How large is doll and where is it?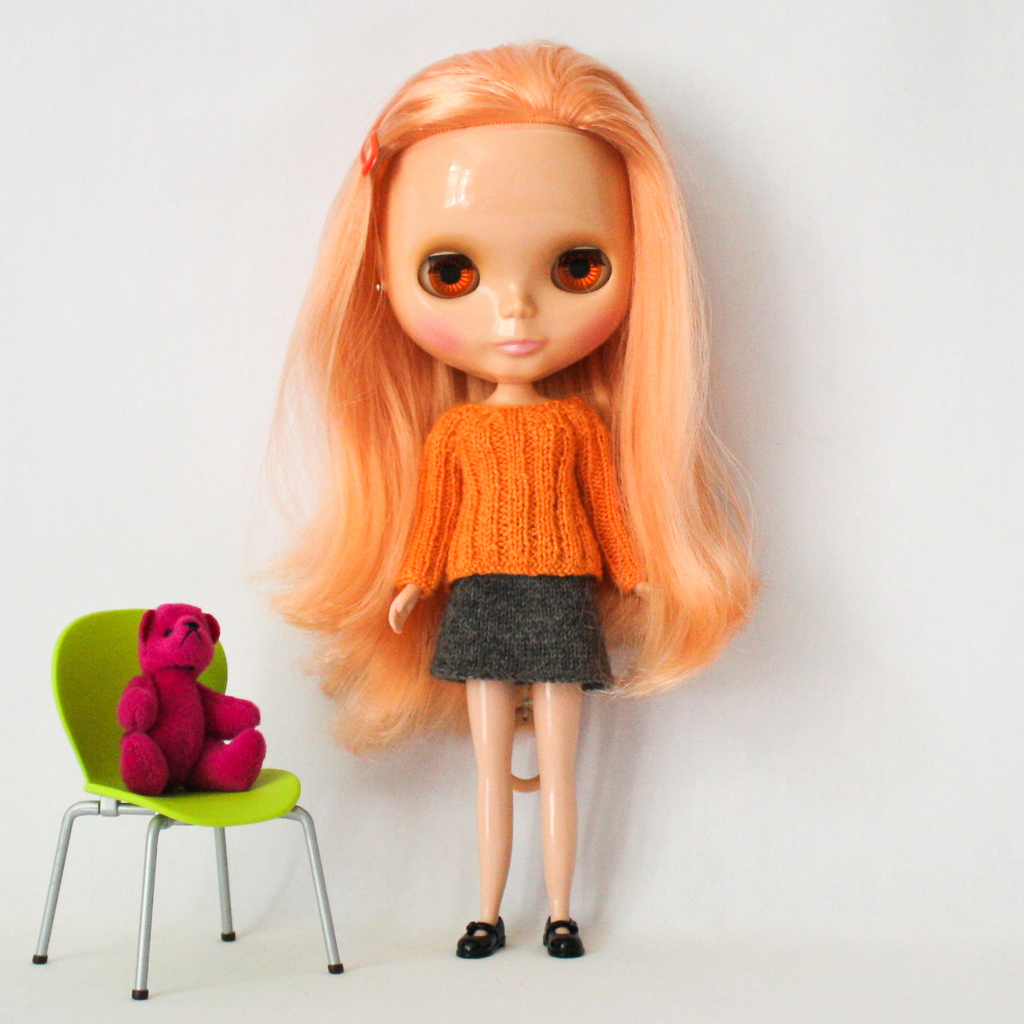
Bounding box: rect(228, 31, 773, 950).
